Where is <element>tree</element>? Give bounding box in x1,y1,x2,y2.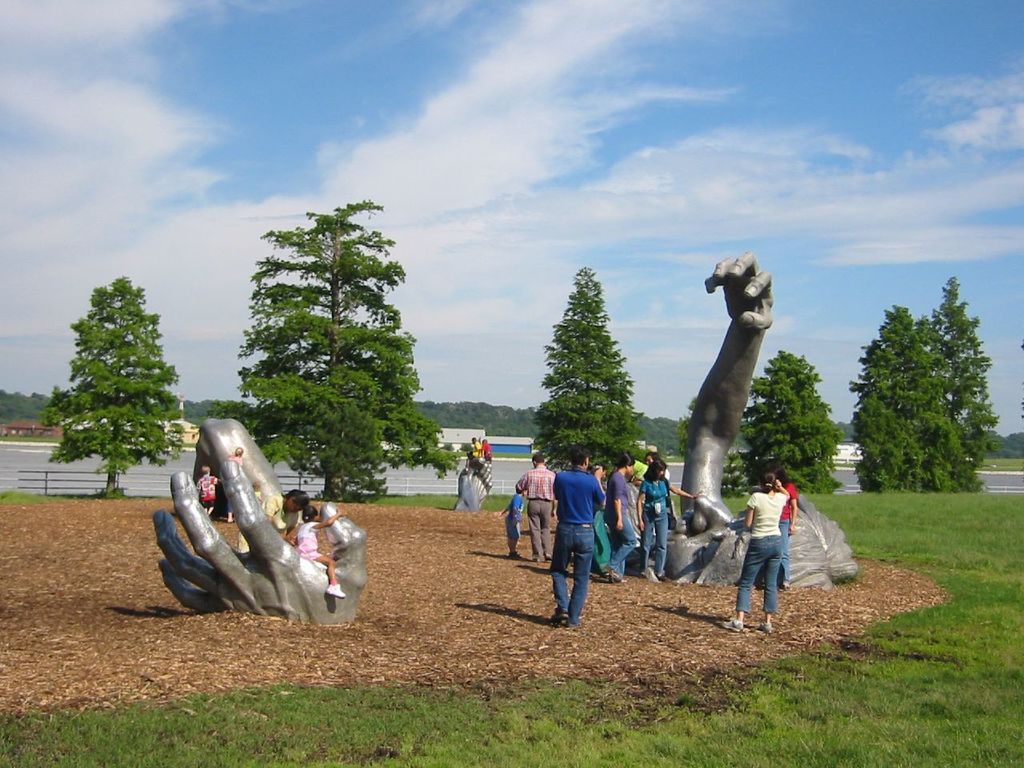
721,350,841,491.
